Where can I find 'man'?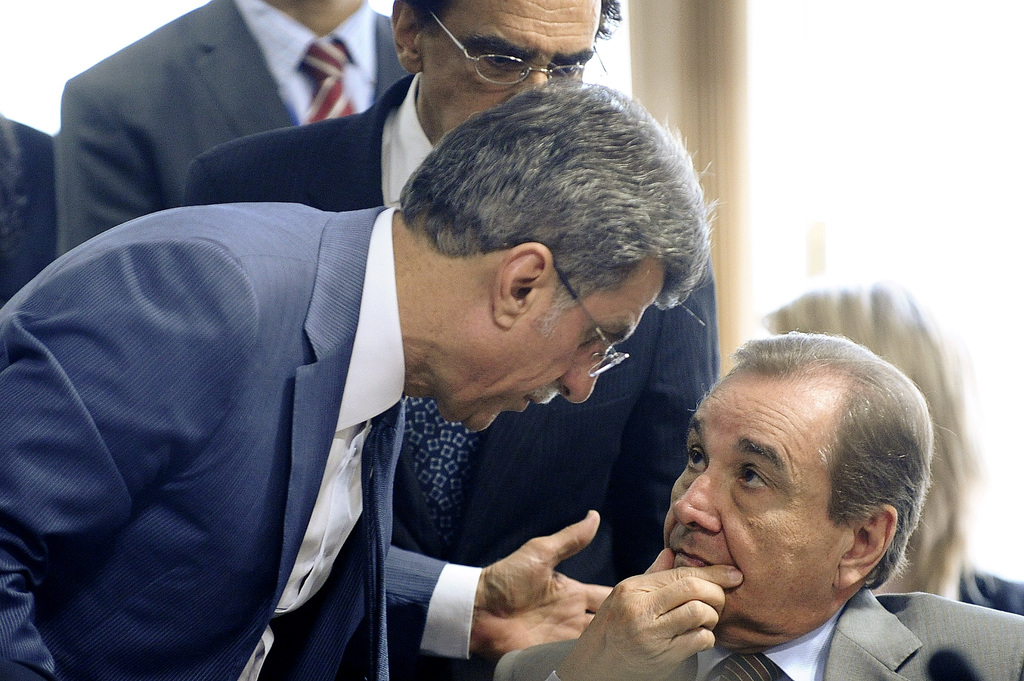
You can find it at left=175, top=0, right=721, bottom=680.
